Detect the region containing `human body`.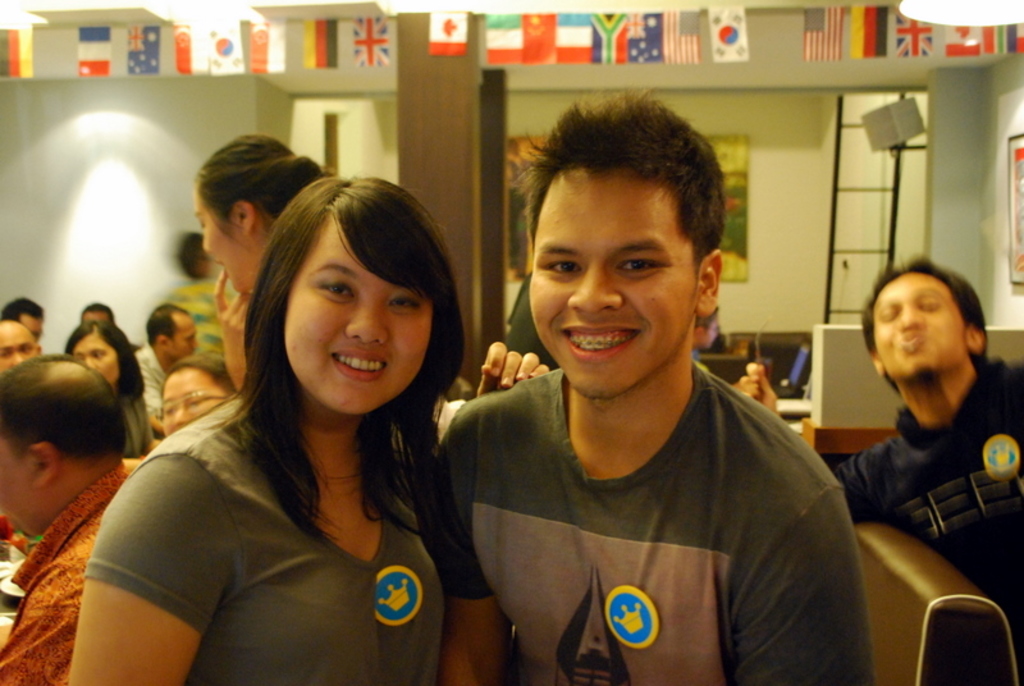
locate(201, 133, 352, 374).
